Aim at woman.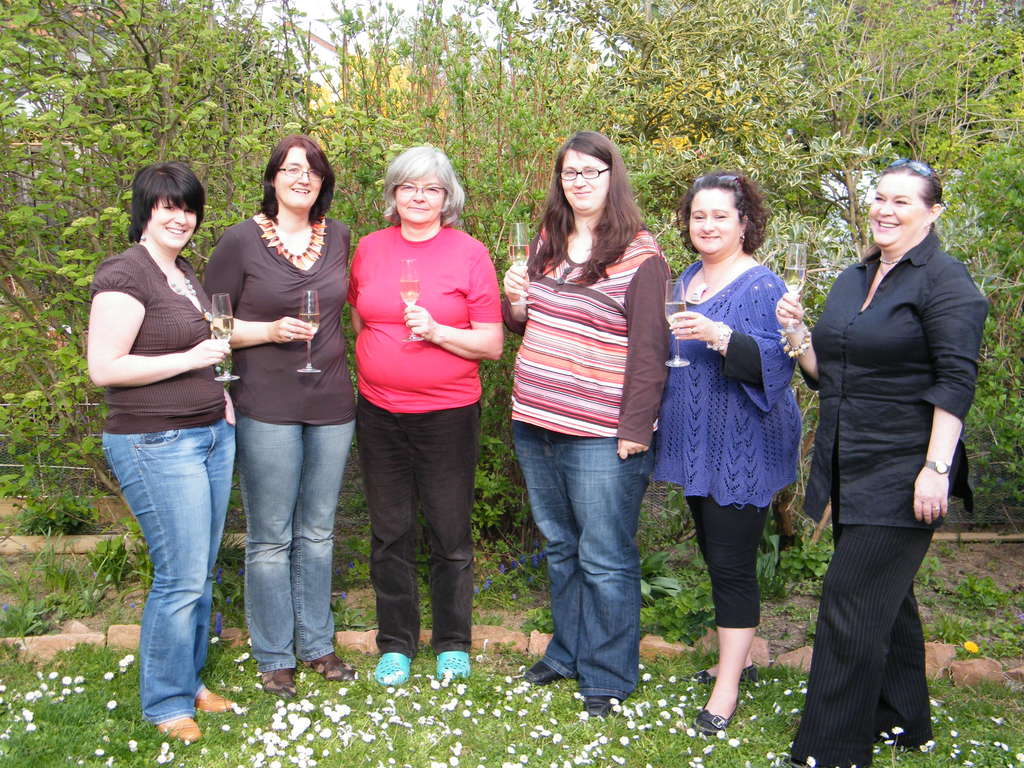
Aimed at box=[348, 146, 504, 688].
